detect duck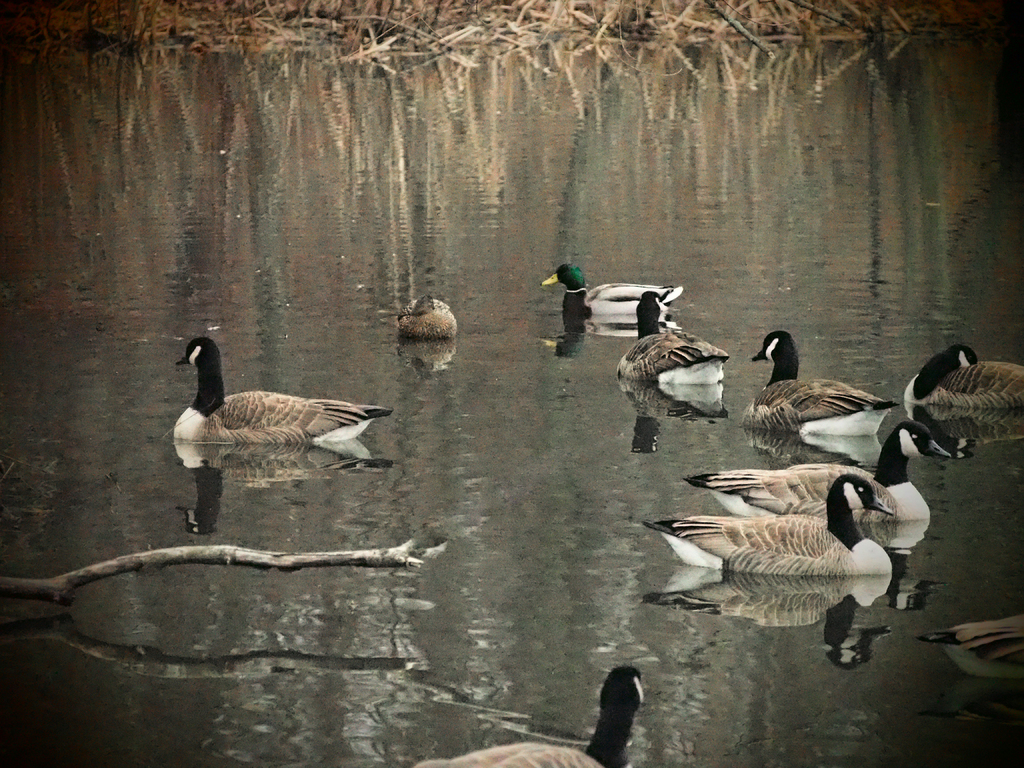
398,291,461,344
